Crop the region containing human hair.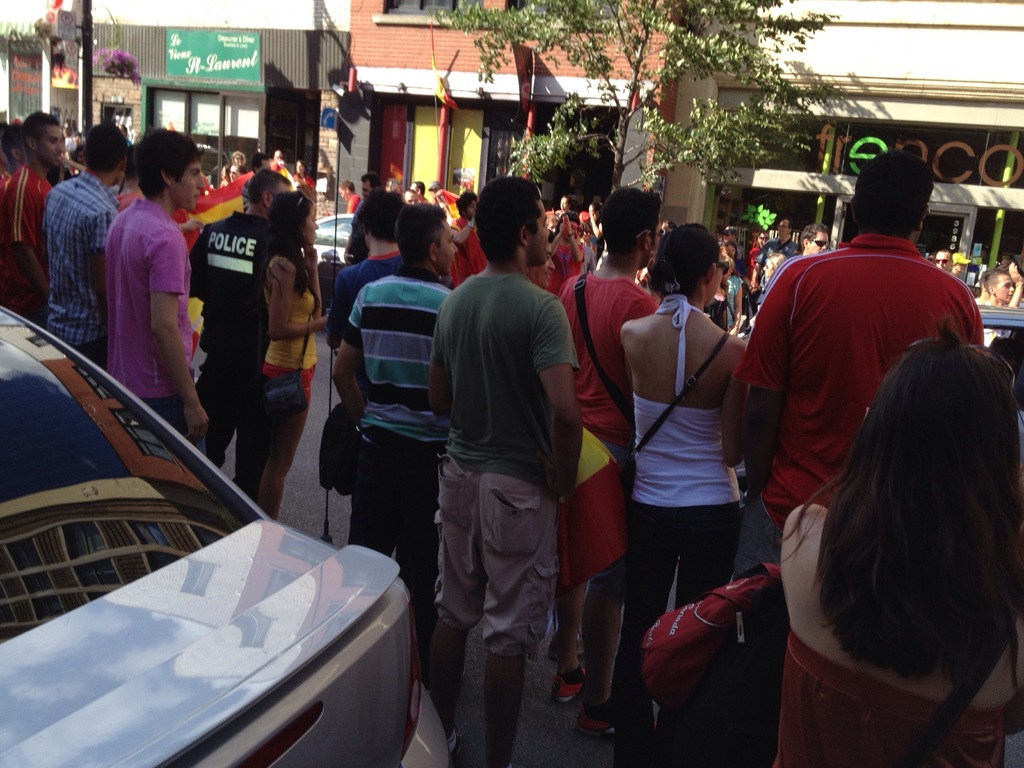
Crop region: 561:192:573:209.
